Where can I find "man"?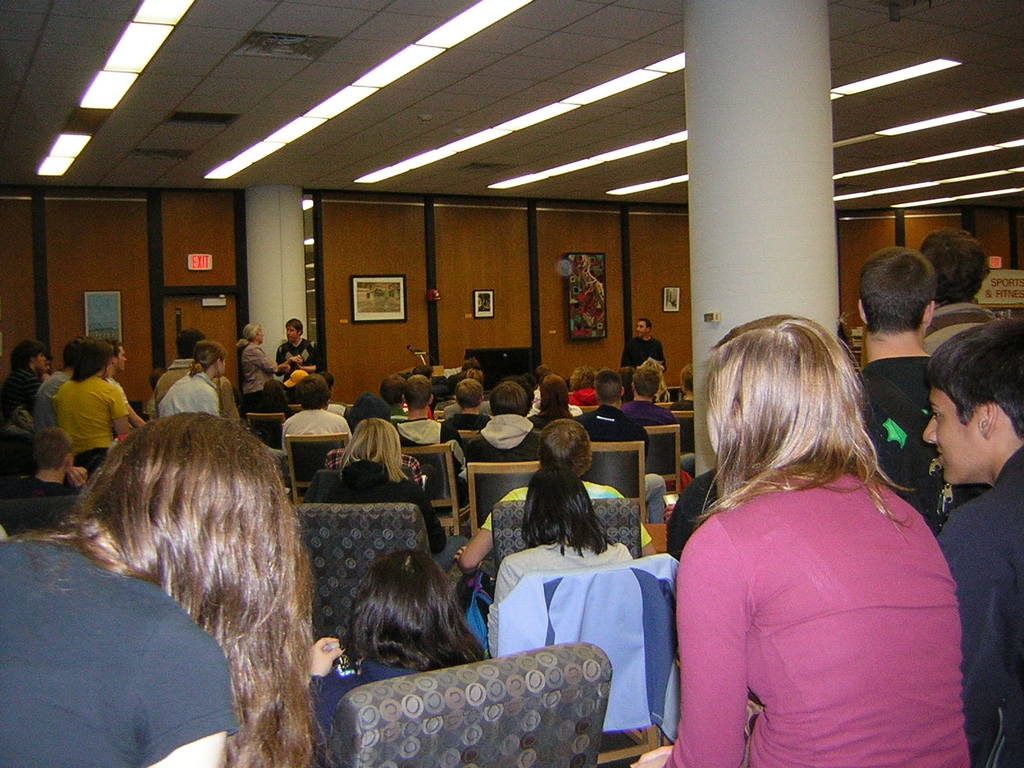
You can find it at <box>573,369,668,524</box>.
